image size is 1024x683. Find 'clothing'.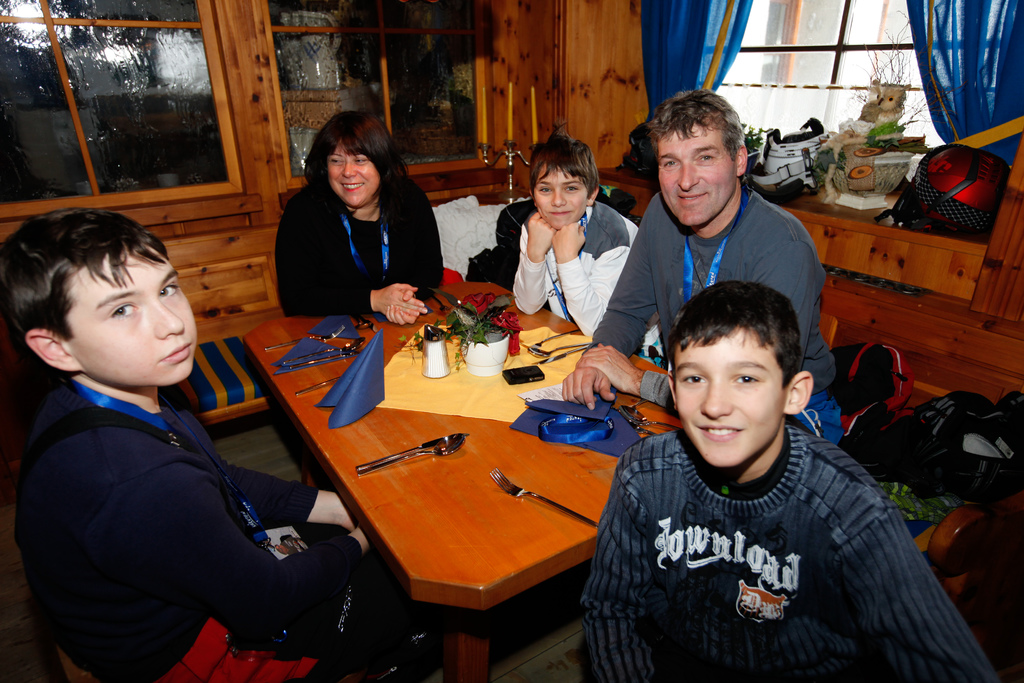
278/532/307/556.
